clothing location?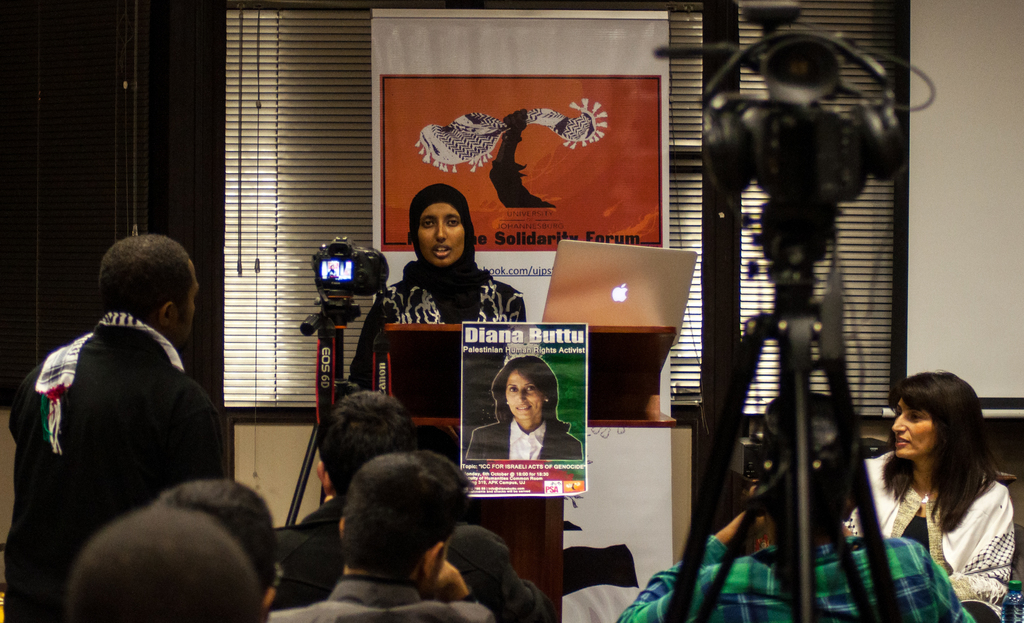
617:504:967:622
